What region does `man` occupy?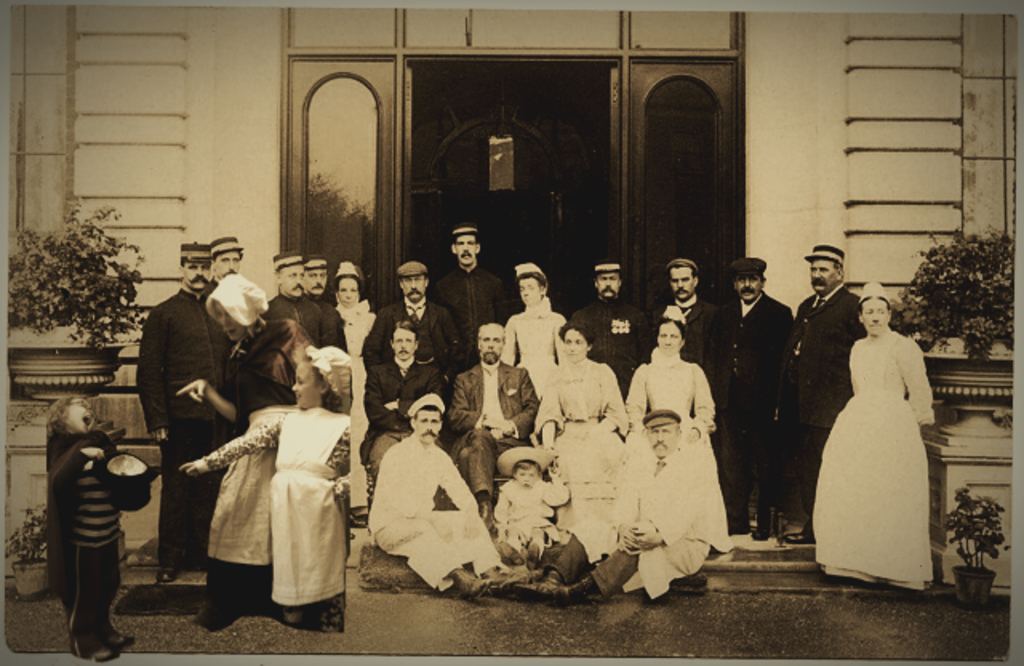
(568,258,658,395).
